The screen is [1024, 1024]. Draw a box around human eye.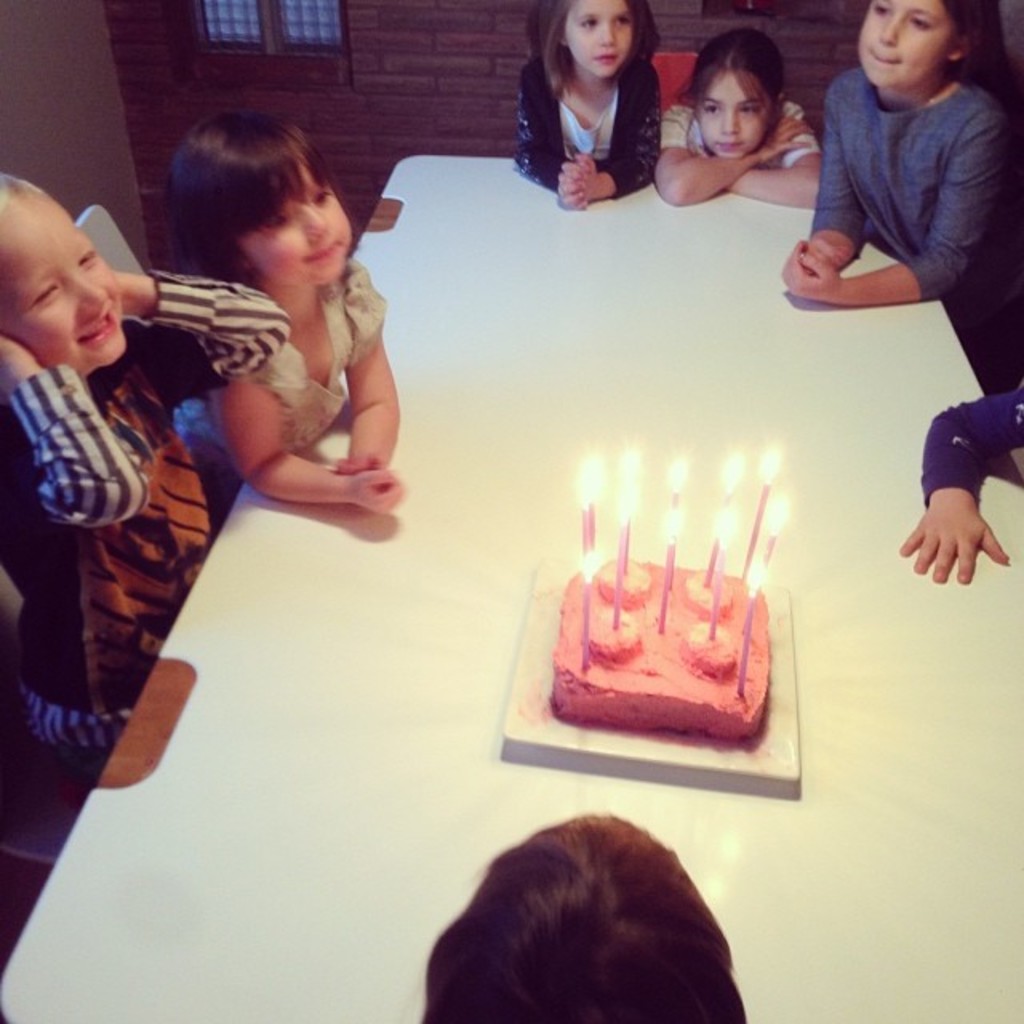
<bbox>77, 243, 94, 269</bbox>.
